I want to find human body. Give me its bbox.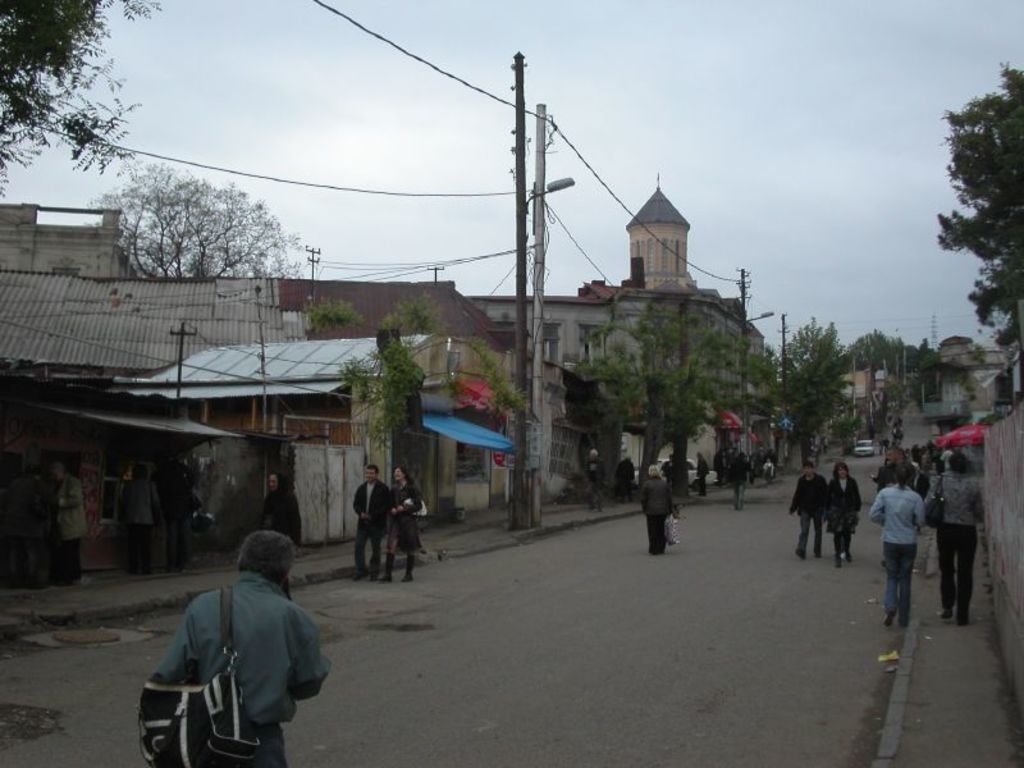
pyautogui.locateOnScreen(250, 466, 302, 553).
